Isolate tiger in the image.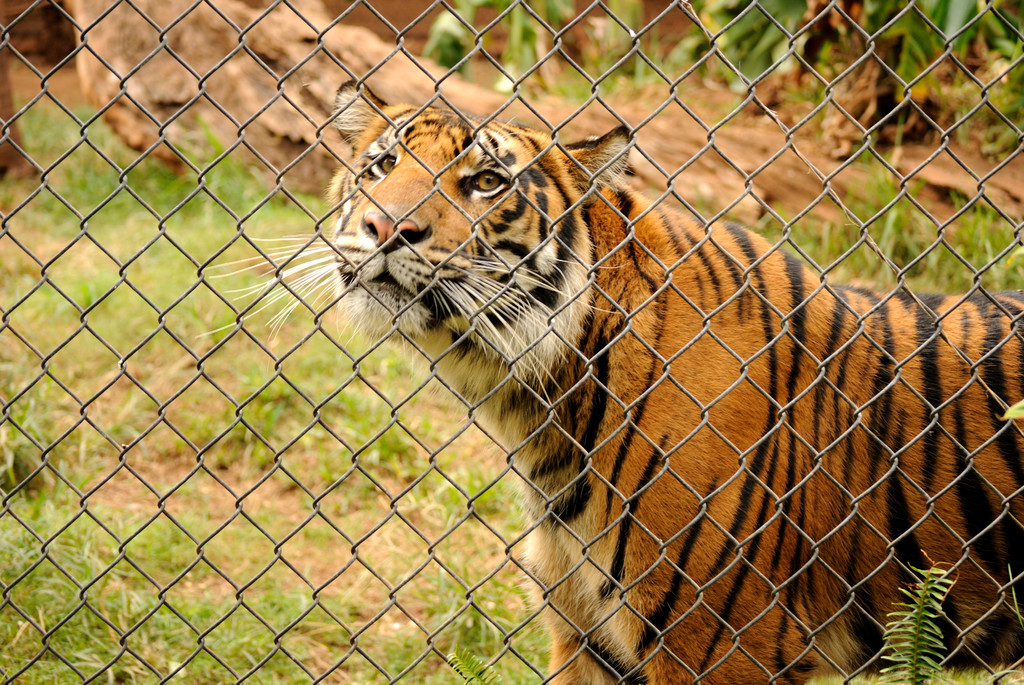
Isolated region: [x1=191, y1=77, x2=1023, y2=684].
